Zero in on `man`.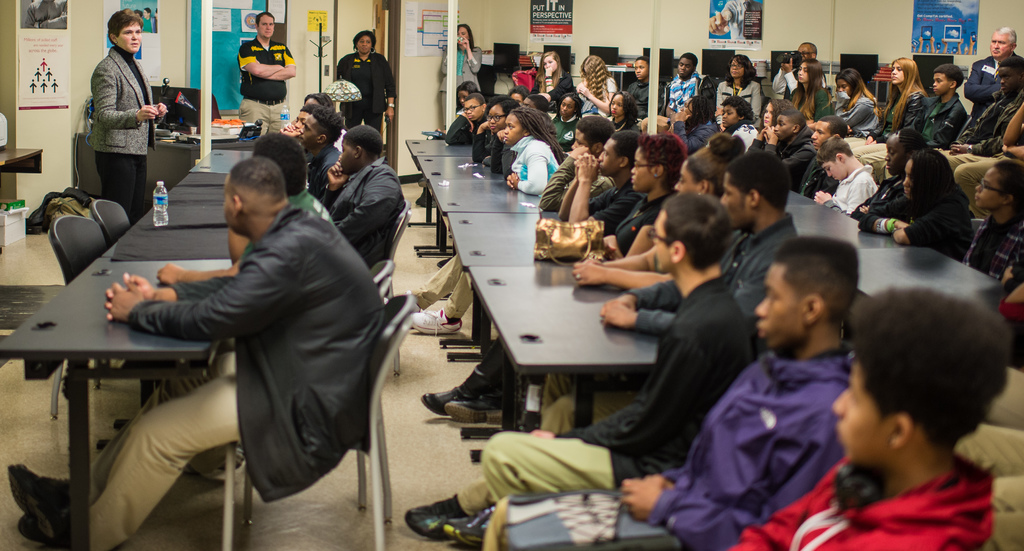
Zeroed in: (left=535, top=119, right=616, bottom=211).
